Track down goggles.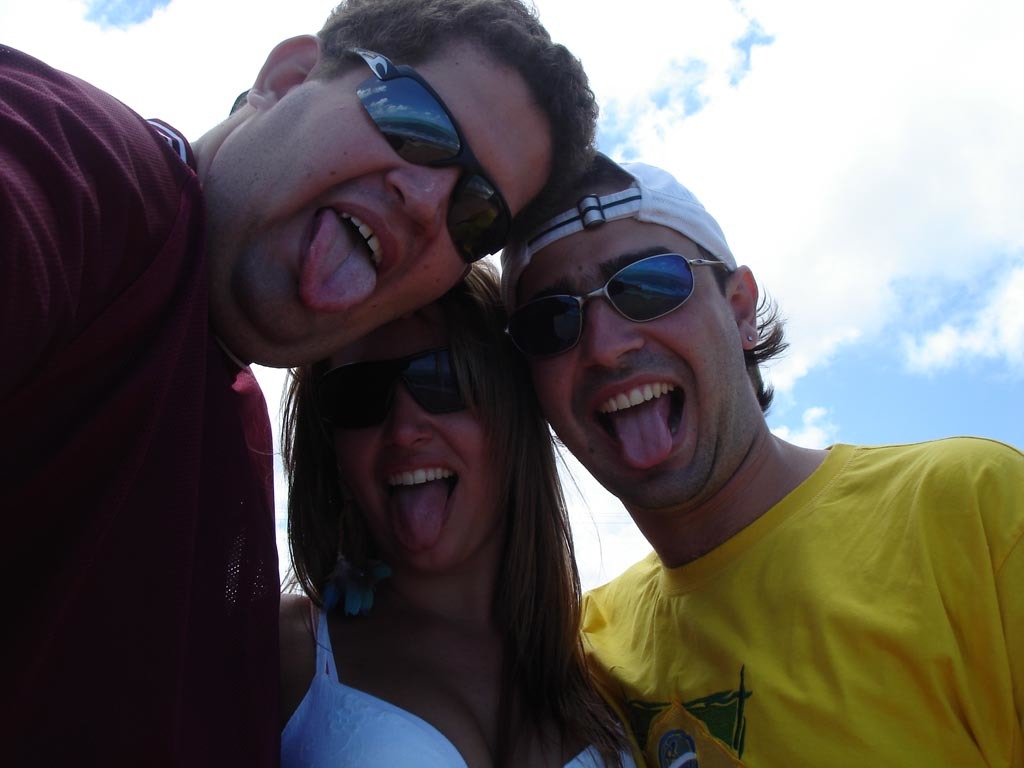
Tracked to [331,36,525,271].
